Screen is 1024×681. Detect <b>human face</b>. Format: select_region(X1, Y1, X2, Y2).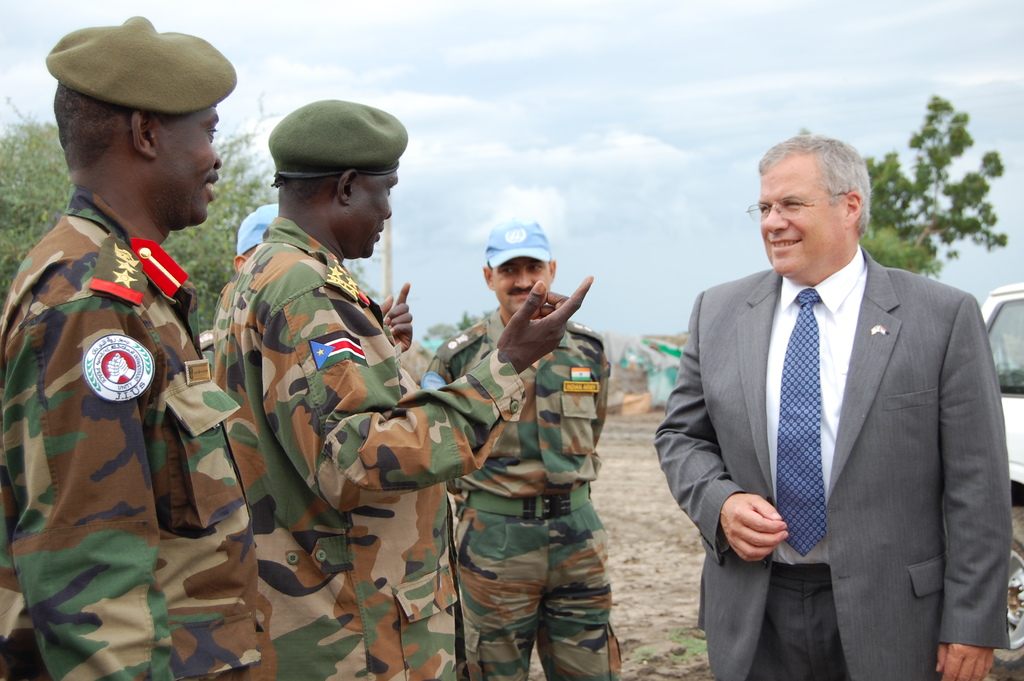
select_region(492, 259, 550, 320).
